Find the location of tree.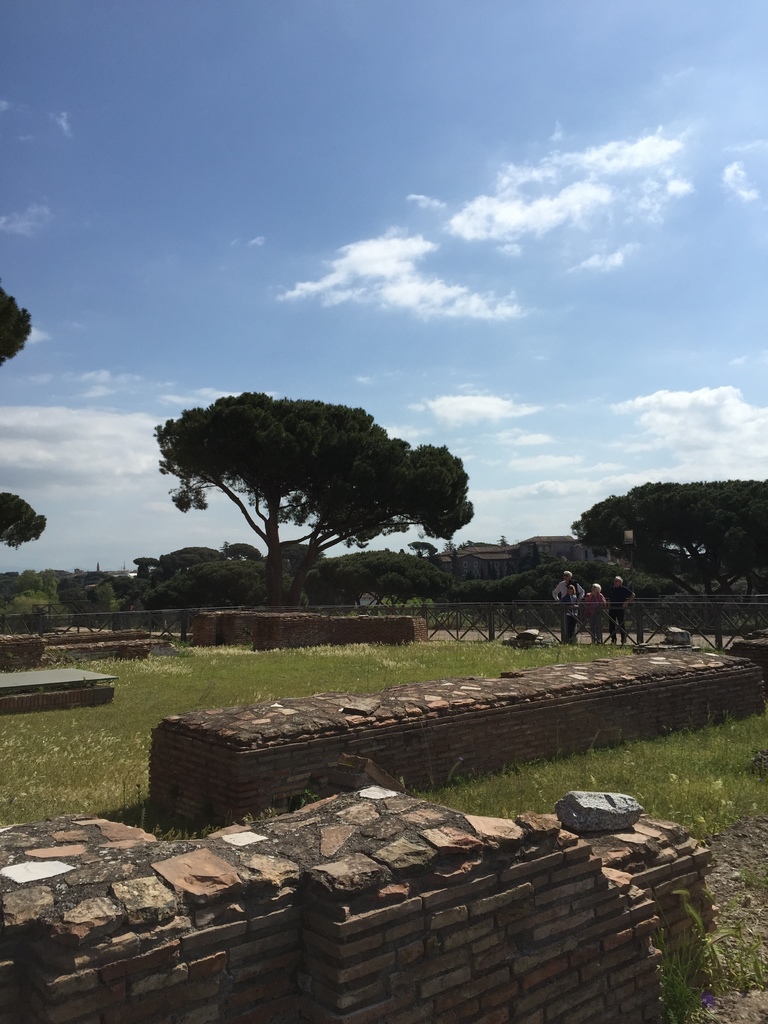
Location: rect(289, 561, 355, 598).
